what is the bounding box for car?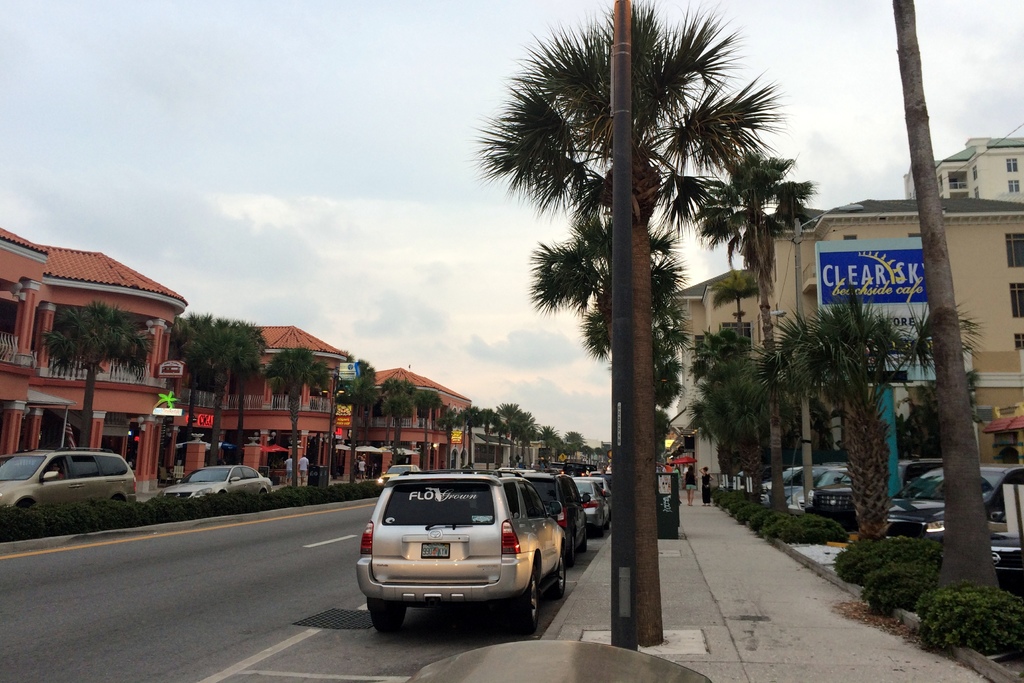
bbox=(355, 469, 610, 632).
